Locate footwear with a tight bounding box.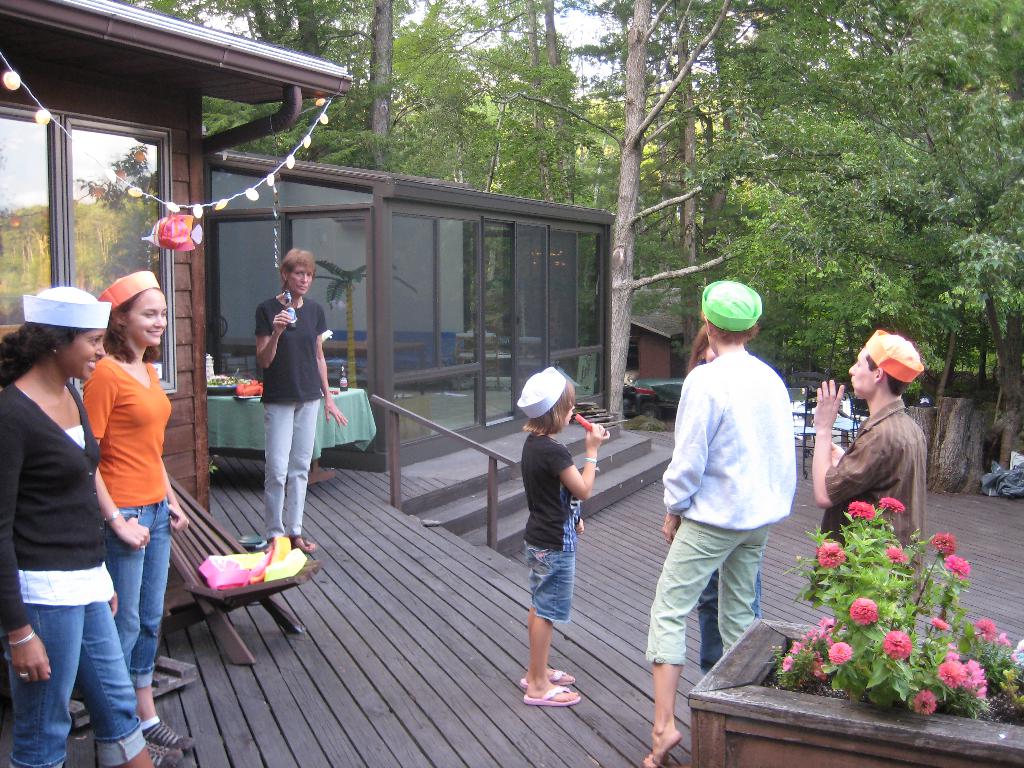
[525, 679, 585, 708].
